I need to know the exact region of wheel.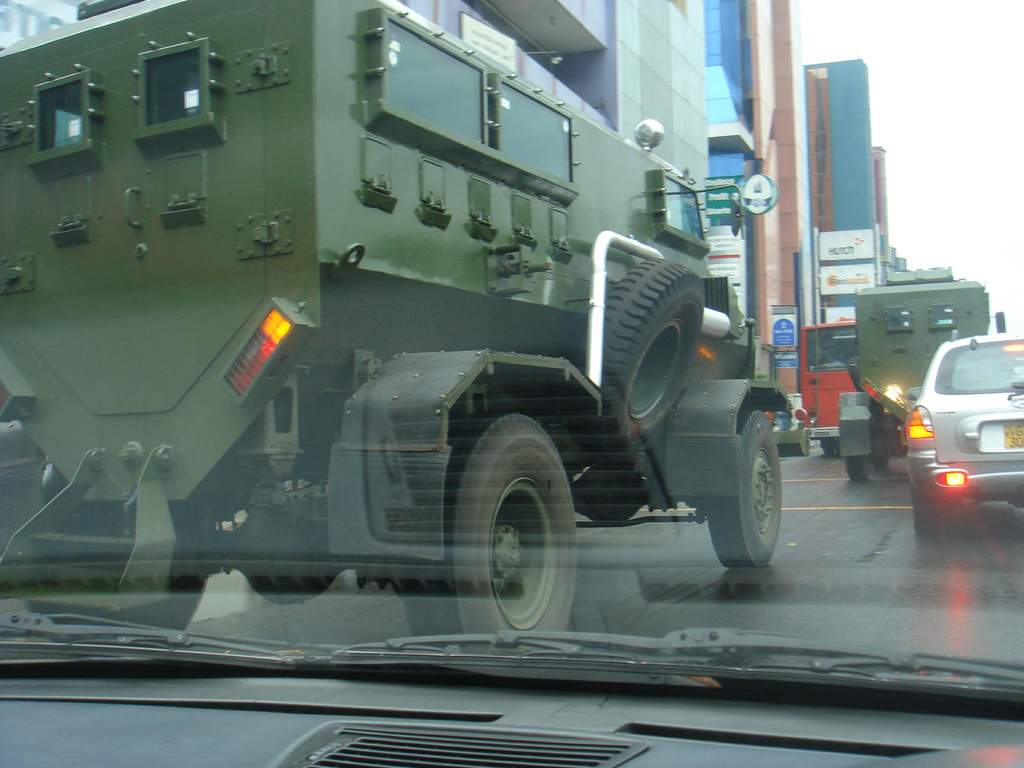
Region: 822, 442, 834, 452.
